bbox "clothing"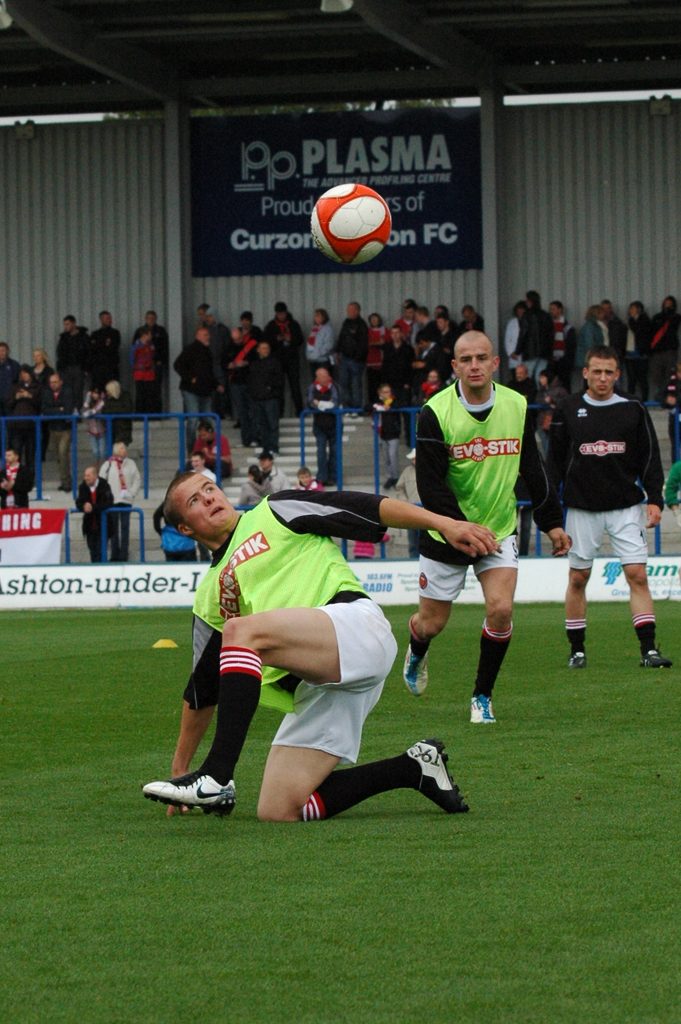
bbox=[196, 436, 234, 474]
